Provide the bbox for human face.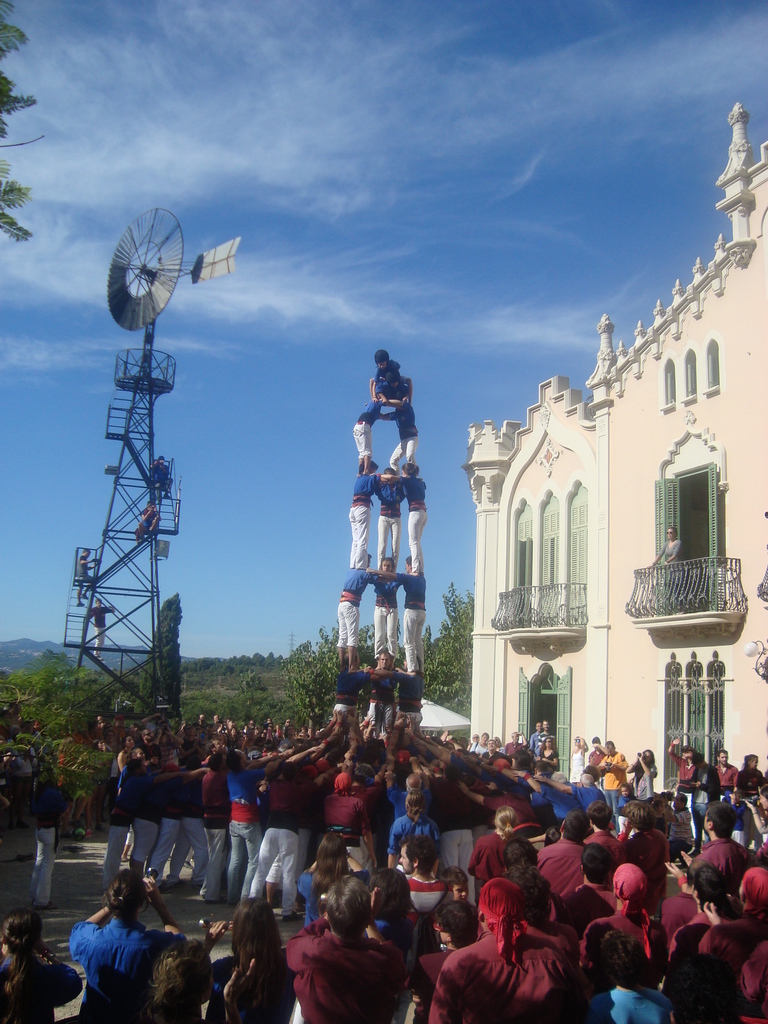
left=716, top=753, right=730, bottom=762.
